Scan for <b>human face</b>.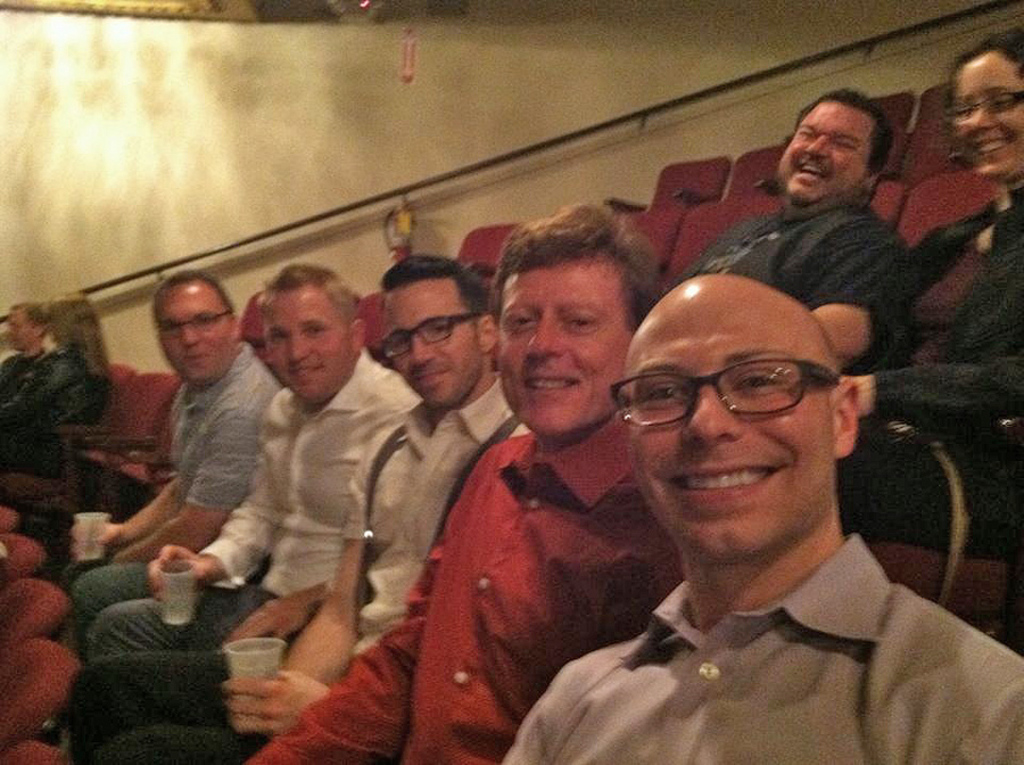
Scan result: [x1=779, y1=100, x2=869, y2=203].
